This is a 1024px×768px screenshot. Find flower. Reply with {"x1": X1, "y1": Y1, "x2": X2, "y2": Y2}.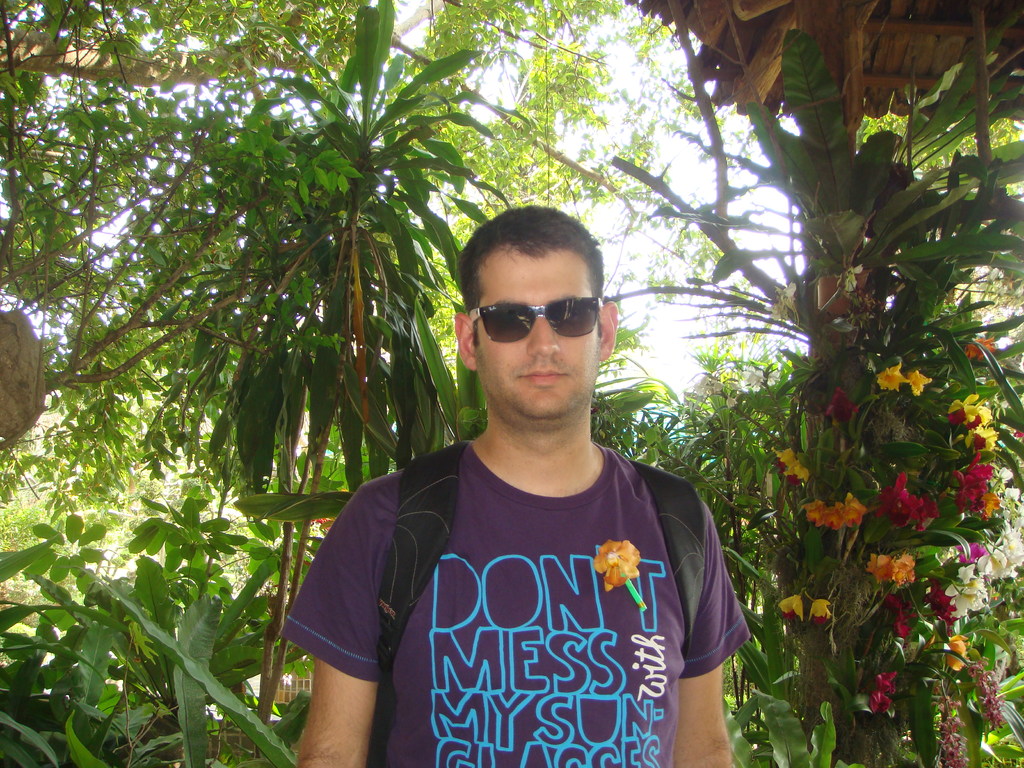
{"x1": 871, "y1": 669, "x2": 899, "y2": 710}.
